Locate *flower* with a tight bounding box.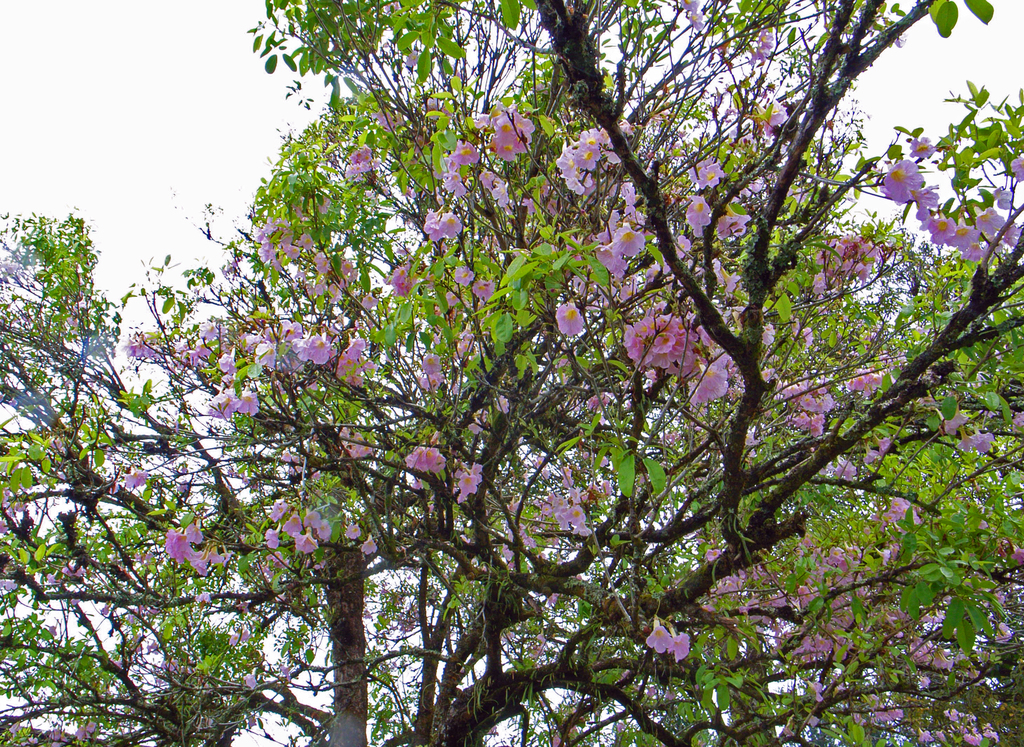
[x1=428, y1=207, x2=442, y2=238].
